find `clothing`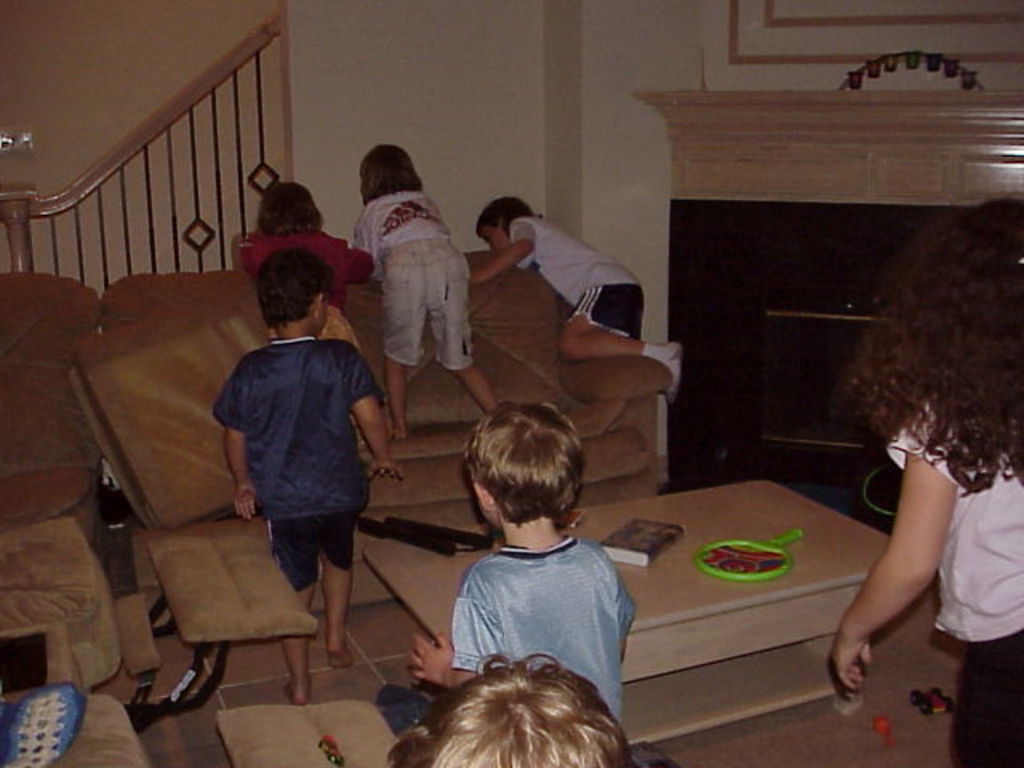
l=341, t=184, r=472, b=382
